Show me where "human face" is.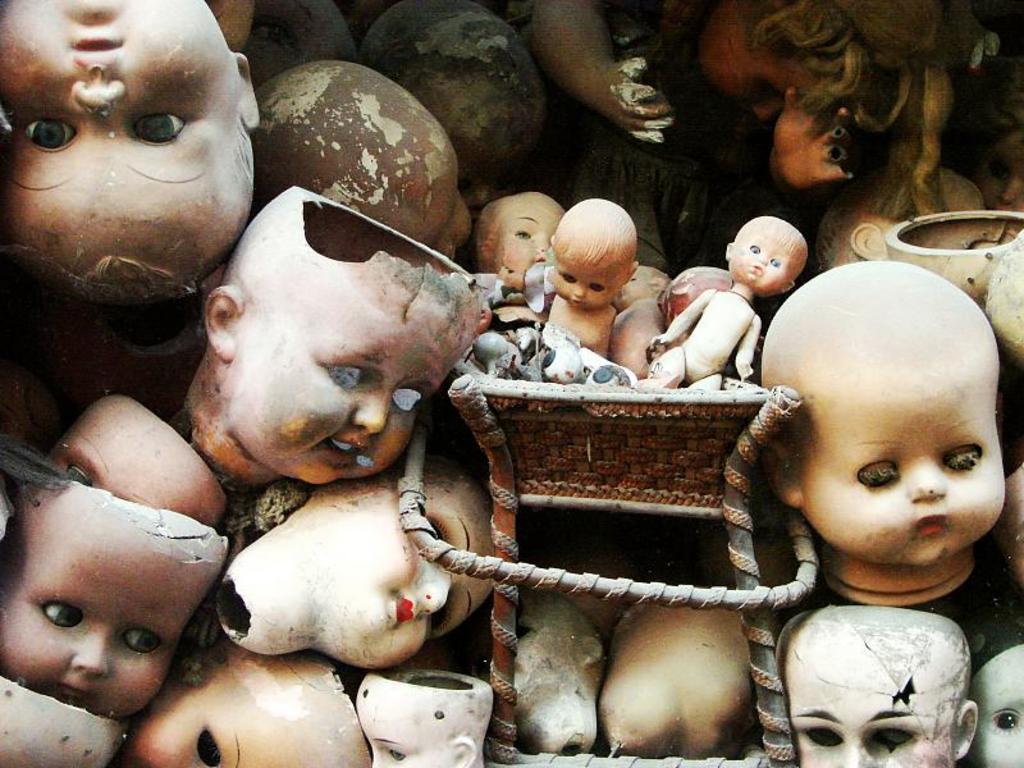
"human face" is at detection(0, 0, 230, 219).
